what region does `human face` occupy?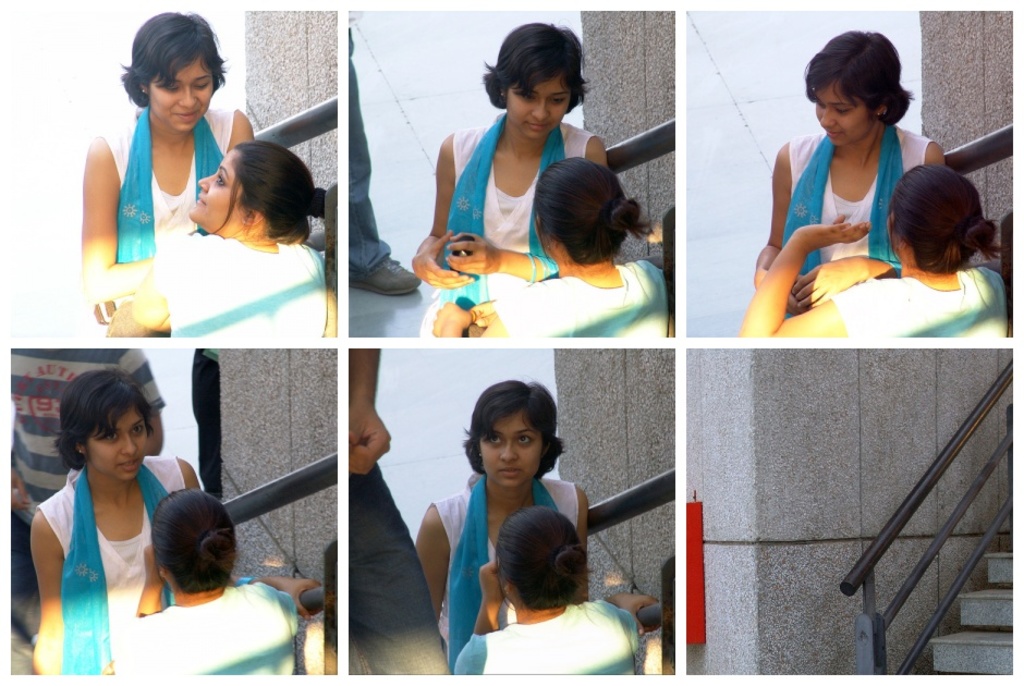
box=[151, 54, 214, 132].
